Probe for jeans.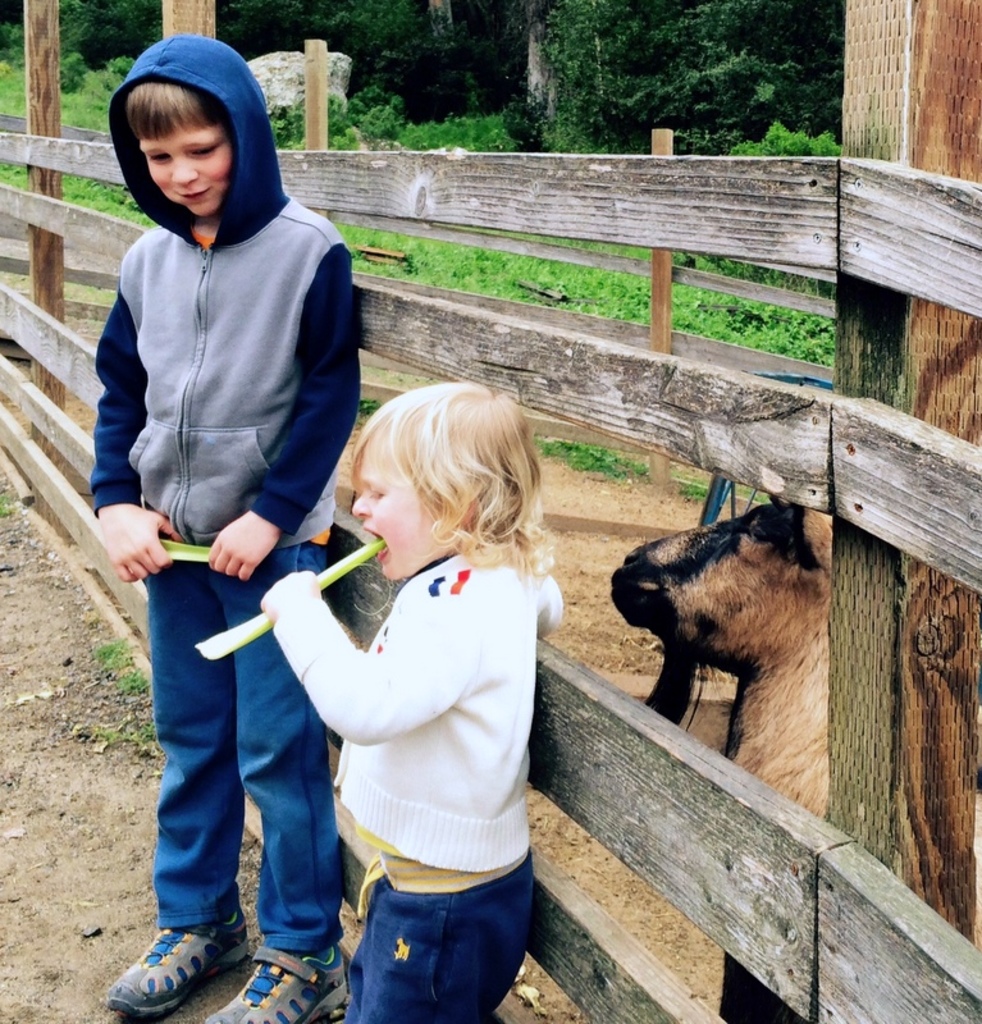
Probe result: box=[145, 543, 342, 959].
